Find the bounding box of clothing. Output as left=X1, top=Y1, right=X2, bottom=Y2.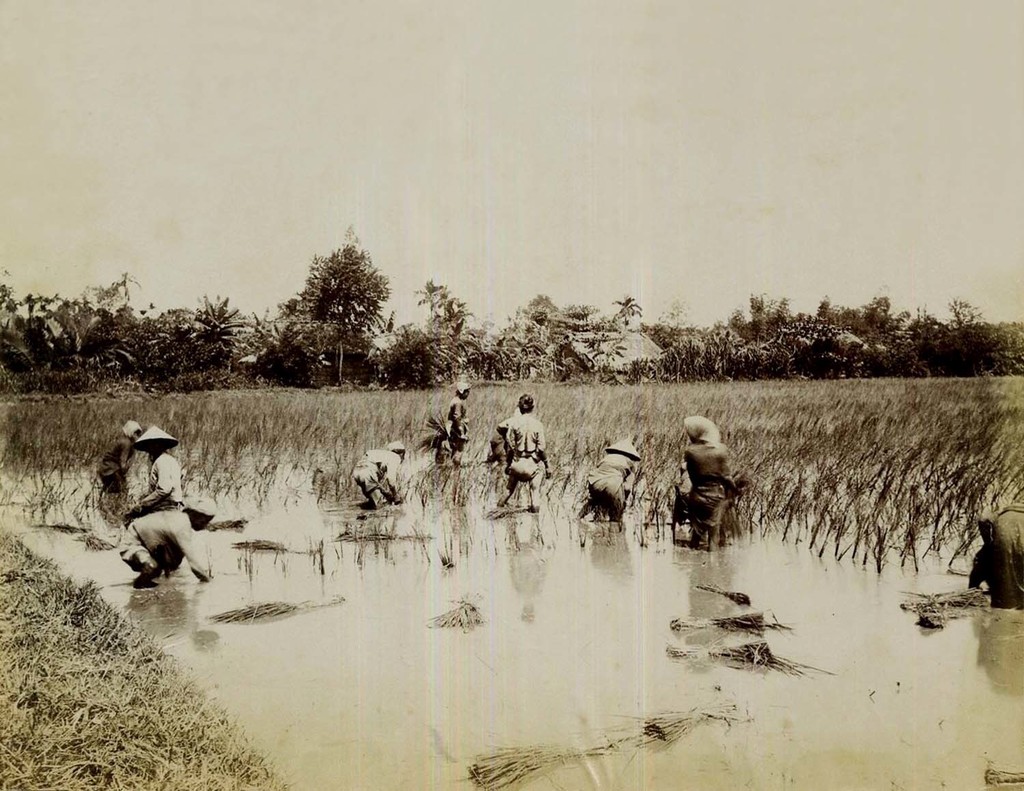
left=498, top=408, right=547, bottom=508.
